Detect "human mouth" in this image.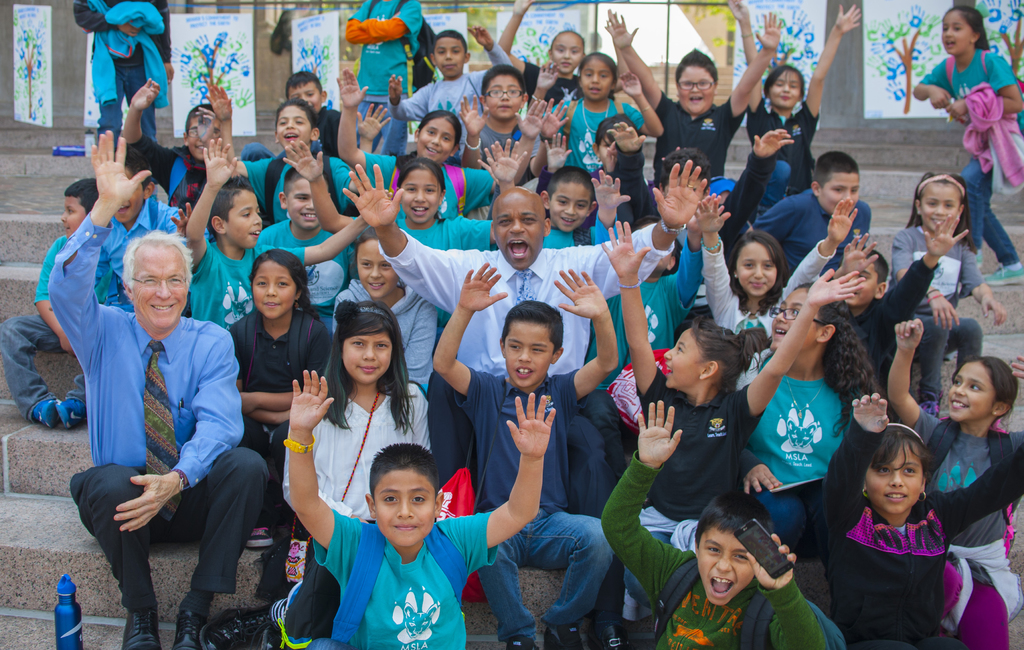
Detection: pyautogui.locateOnScreen(259, 301, 280, 312).
